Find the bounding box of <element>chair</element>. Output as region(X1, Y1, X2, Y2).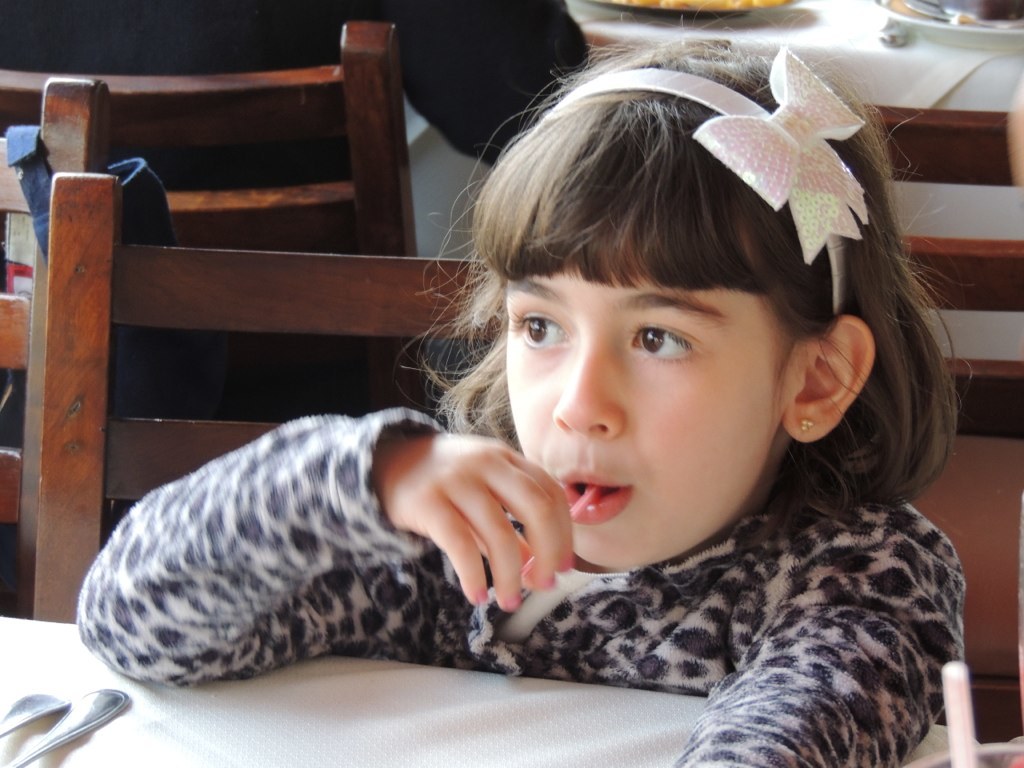
region(28, 175, 553, 654).
